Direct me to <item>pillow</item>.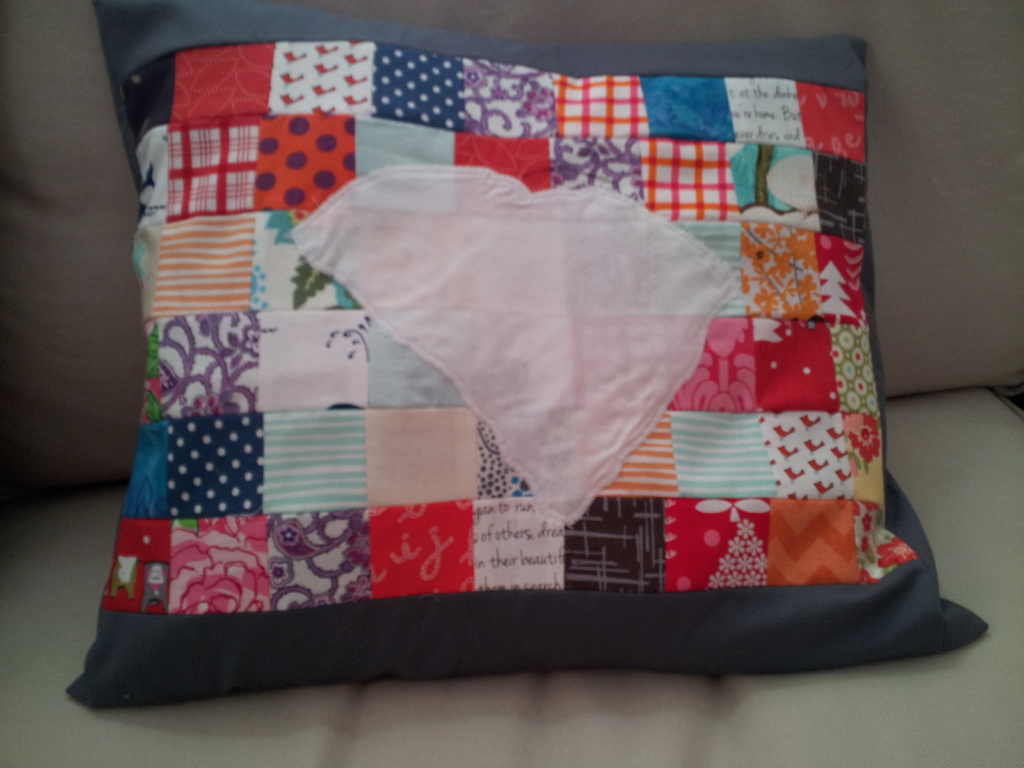
Direction: rect(70, 0, 983, 691).
